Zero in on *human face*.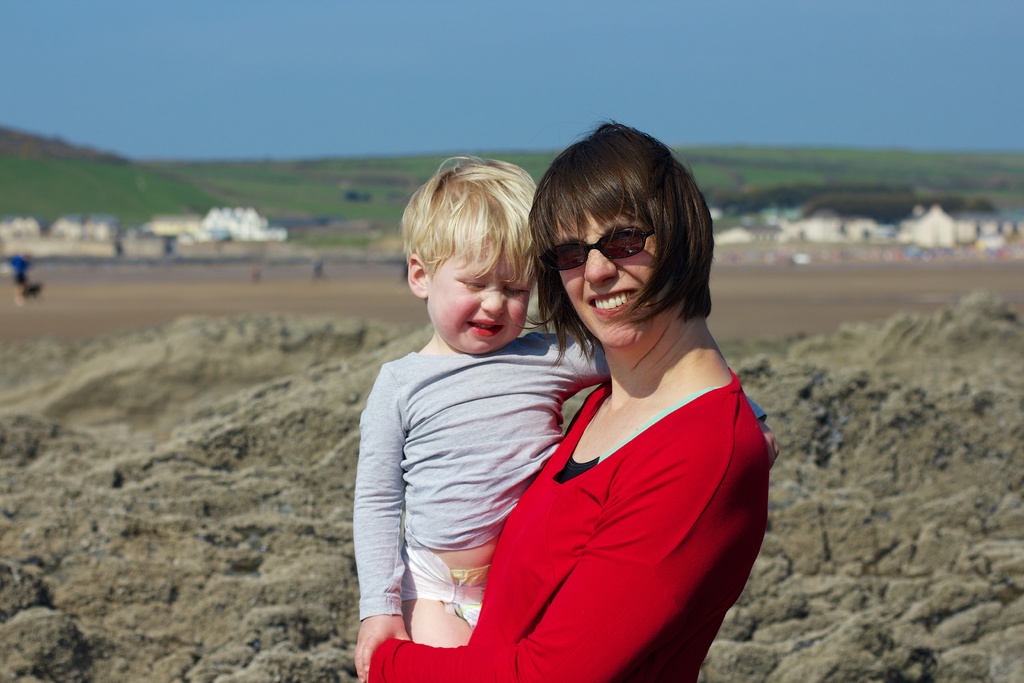
Zeroed in: <bbox>425, 249, 530, 357</bbox>.
